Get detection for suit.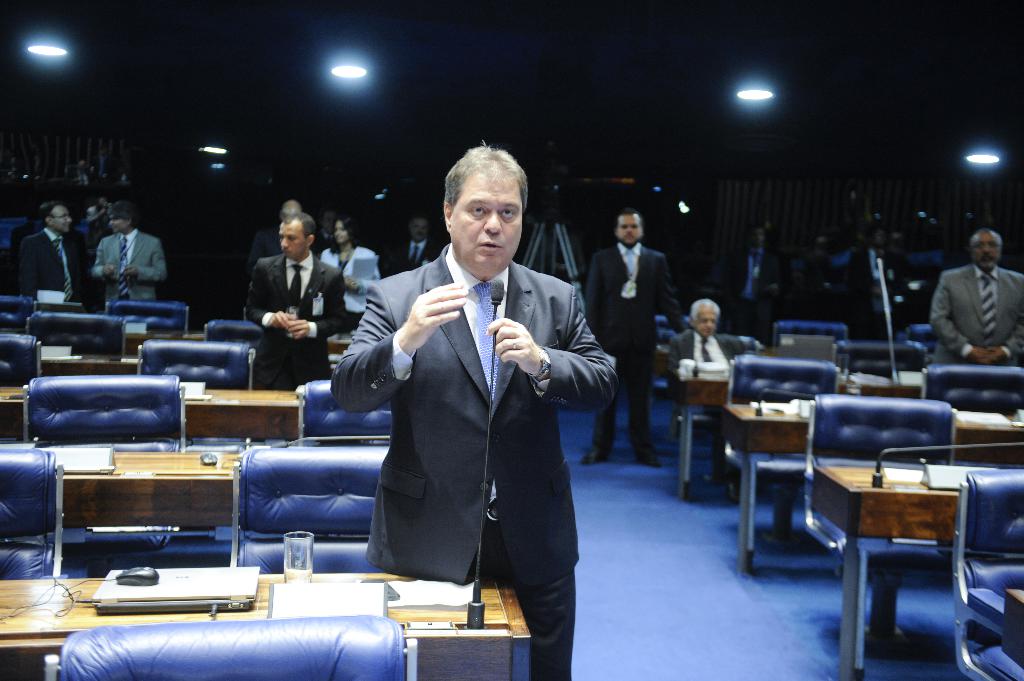
Detection: x1=241 y1=250 x2=351 y2=397.
